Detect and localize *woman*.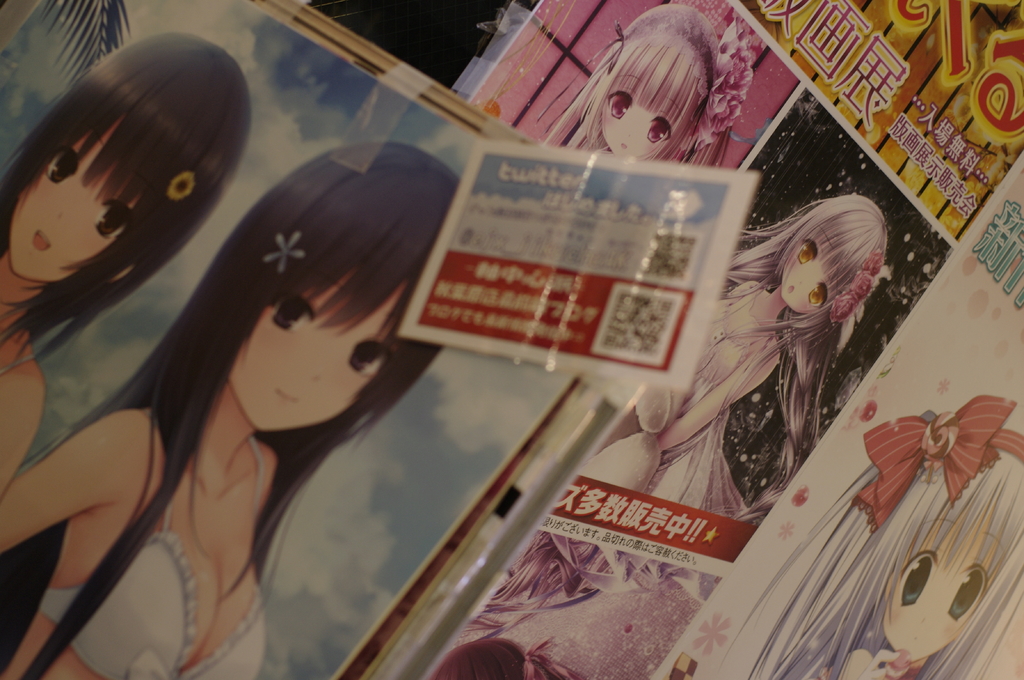
Localized at [0,30,253,491].
